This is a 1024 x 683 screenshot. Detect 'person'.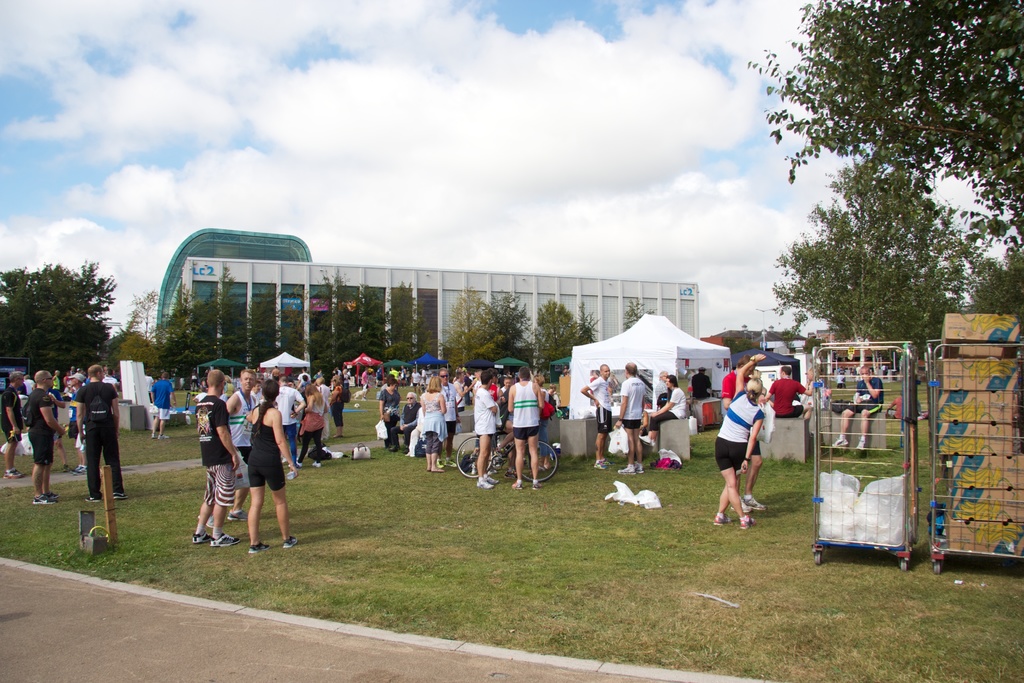
locate(300, 382, 331, 470).
